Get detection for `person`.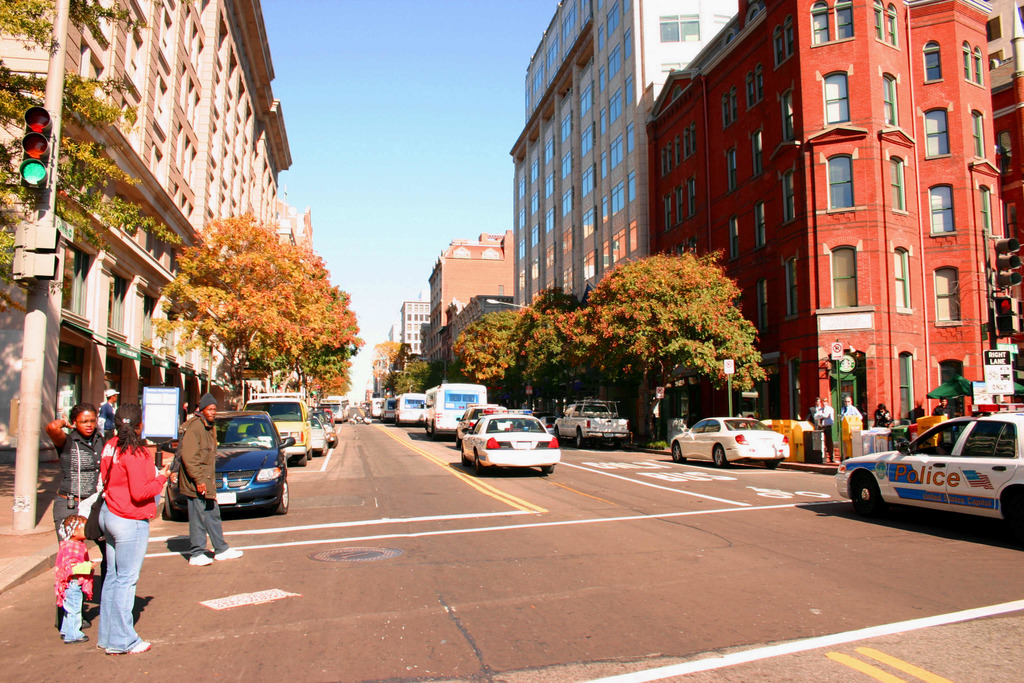
Detection: <bbox>35, 403, 111, 543</bbox>.
